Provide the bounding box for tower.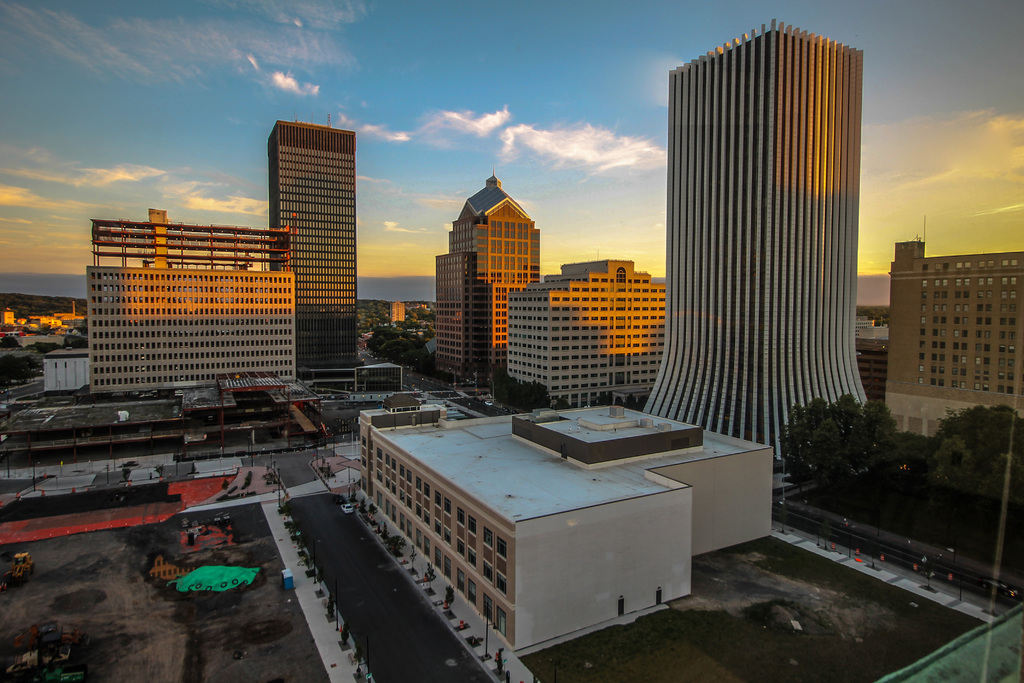
883, 220, 1023, 436.
